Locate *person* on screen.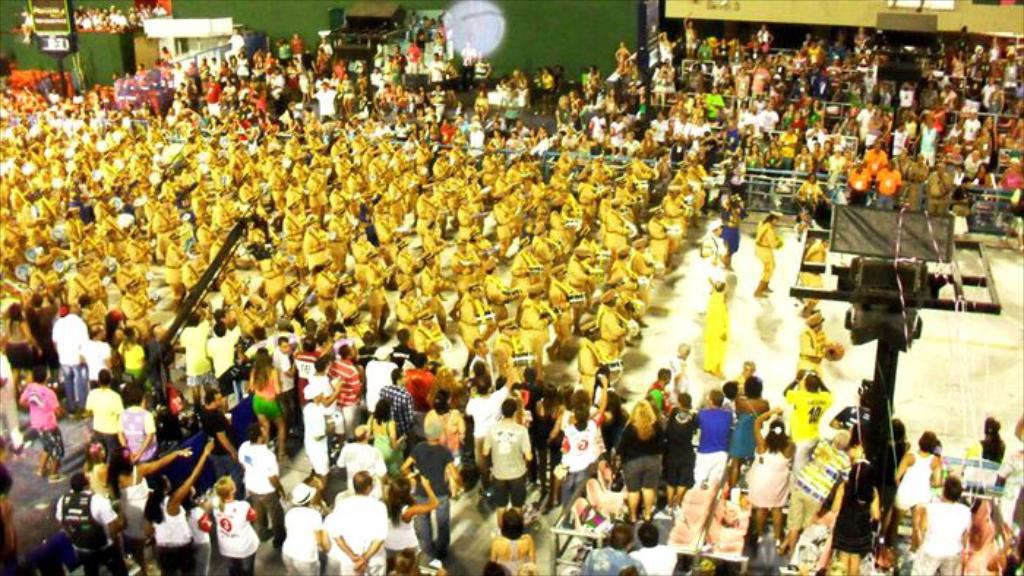
On screen at {"left": 794, "top": 170, "right": 827, "bottom": 228}.
